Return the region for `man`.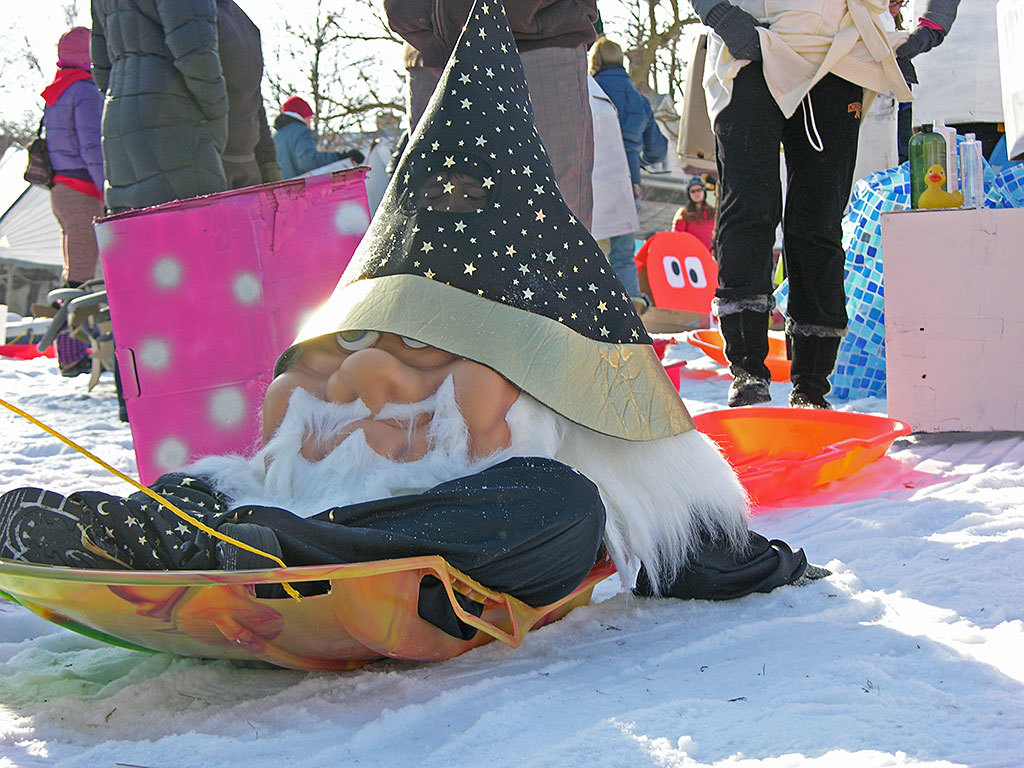
[x1=587, y1=38, x2=666, y2=329].
